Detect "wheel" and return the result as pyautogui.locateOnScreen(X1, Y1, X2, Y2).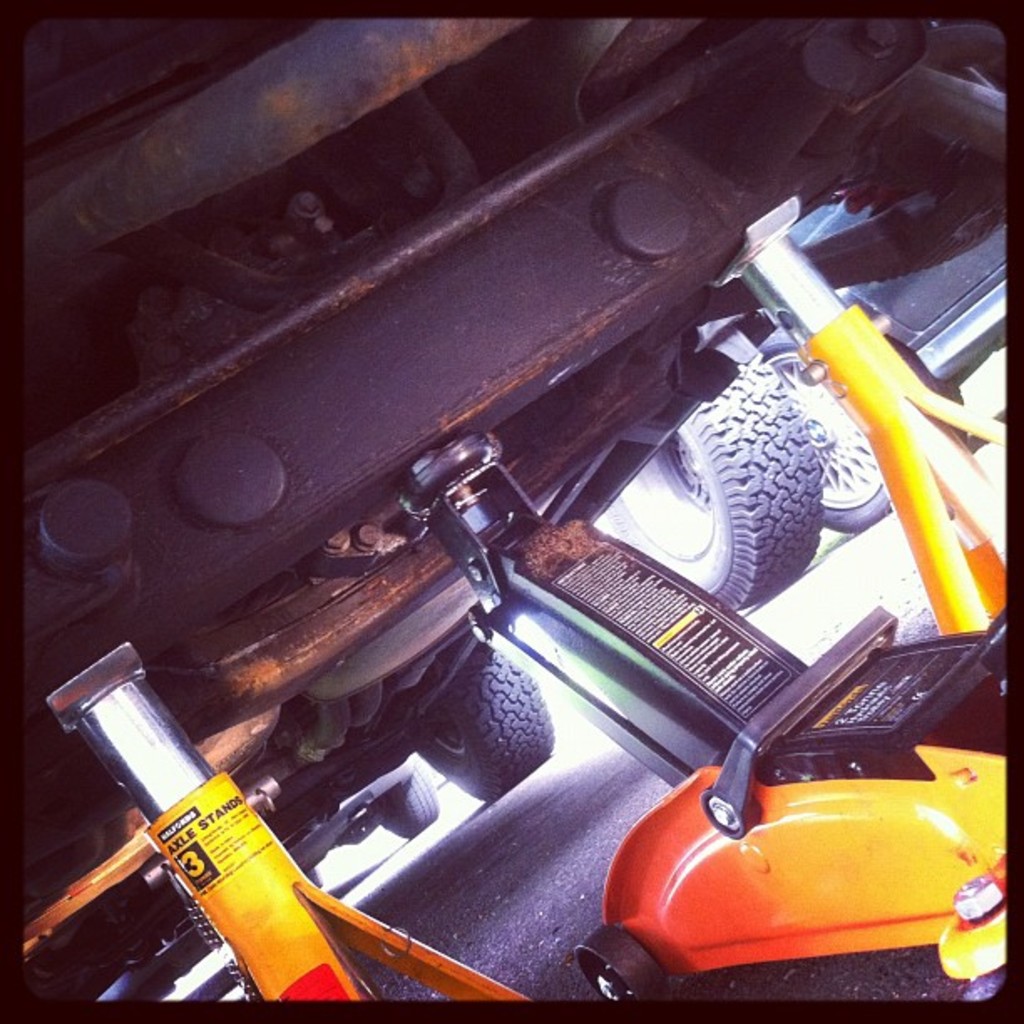
pyautogui.locateOnScreen(410, 643, 552, 803).
